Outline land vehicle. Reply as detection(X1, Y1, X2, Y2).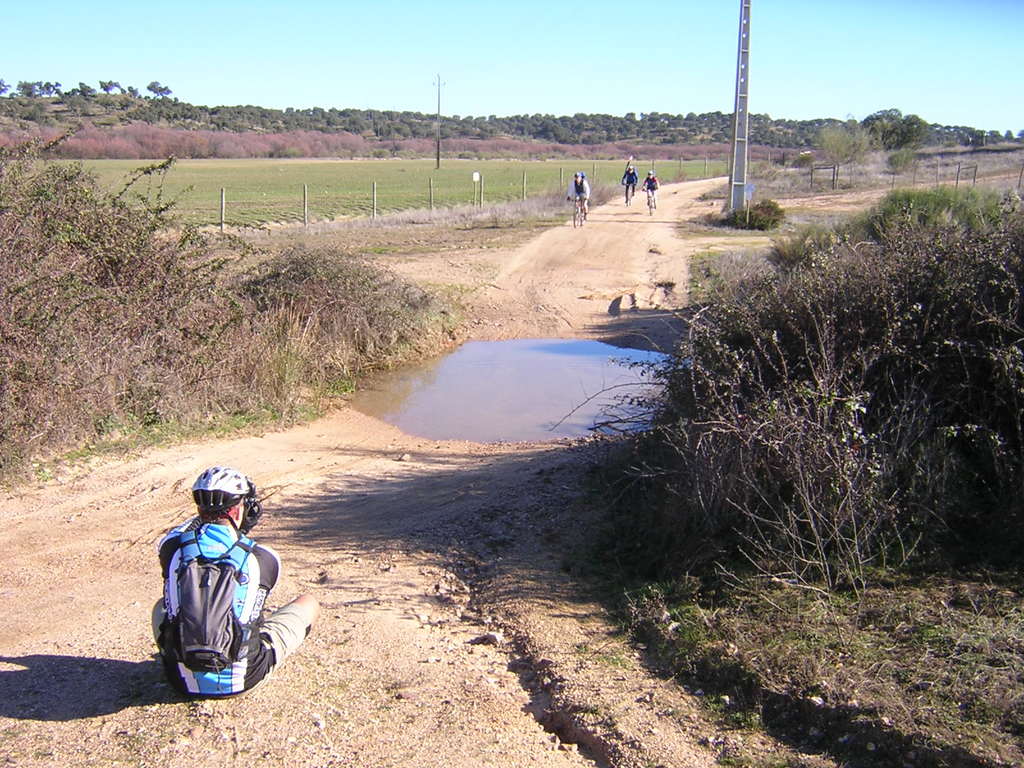
detection(622, 178, 627, 204).
